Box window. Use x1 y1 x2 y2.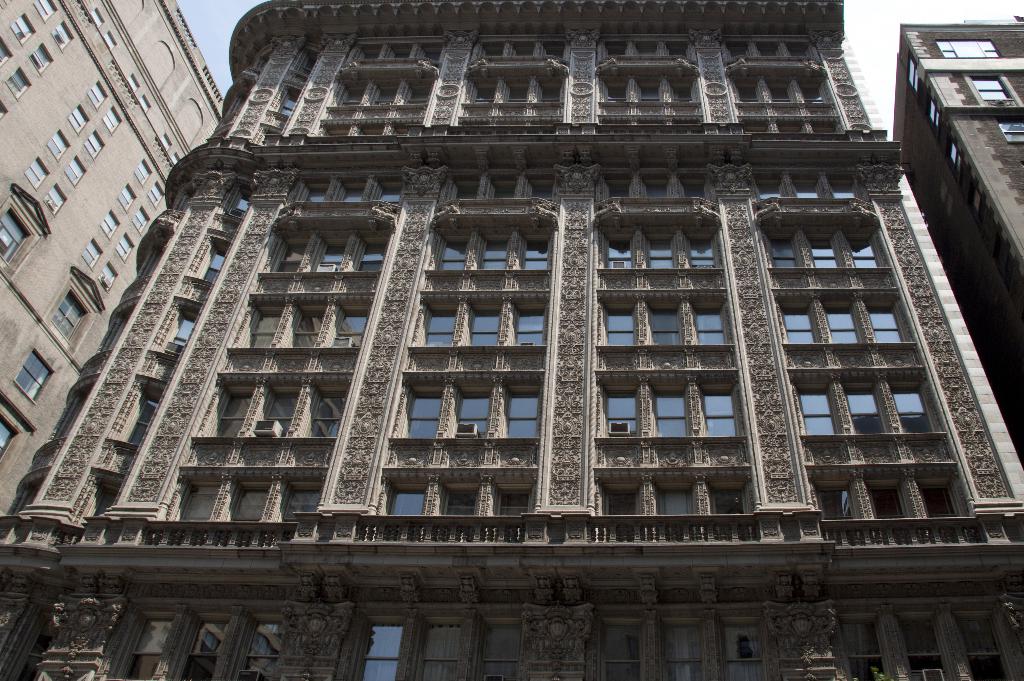
84 131 105 158.
